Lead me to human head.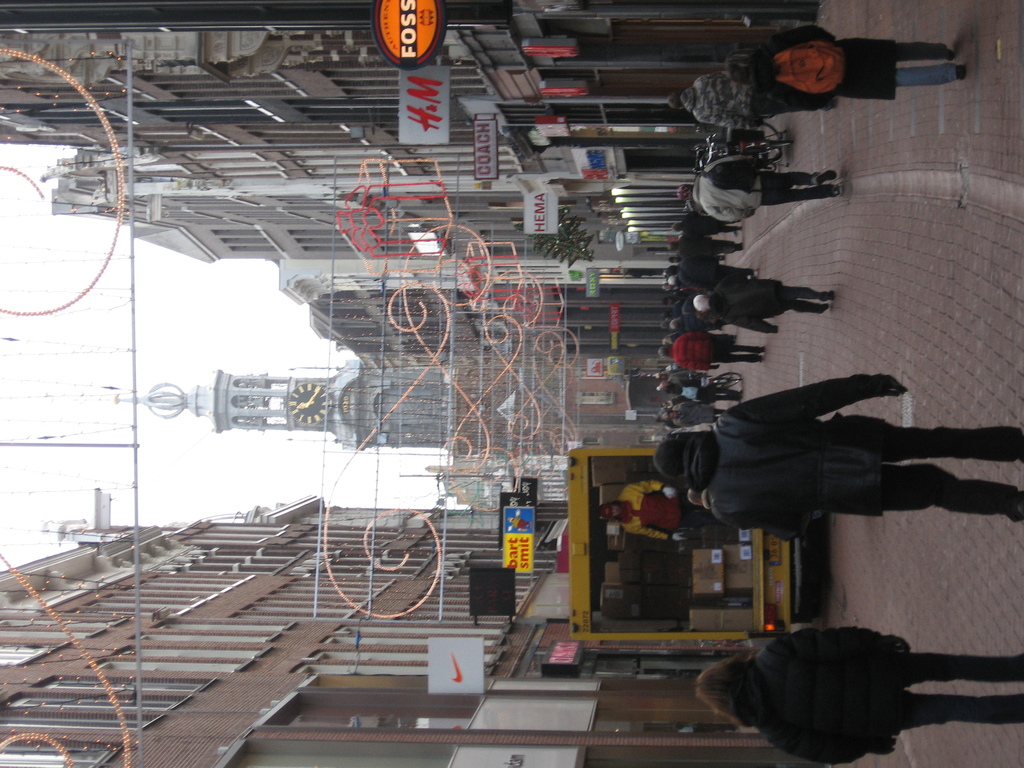
Lead to 727:50:753:87.
